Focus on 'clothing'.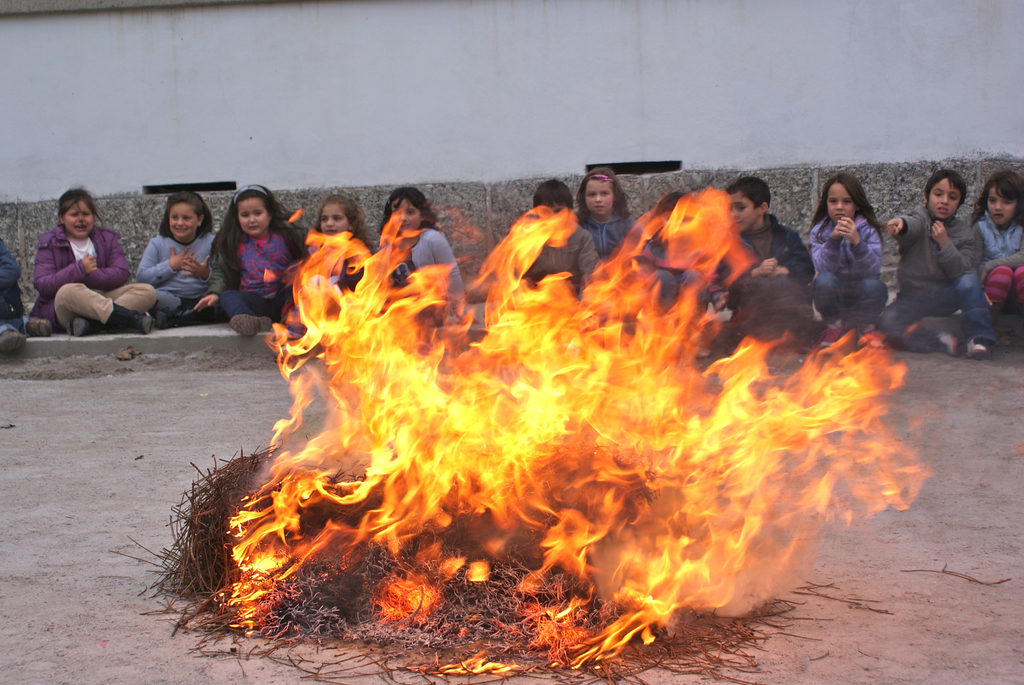
Focused at x1=32 y1=235 x2=151 y2=332.
